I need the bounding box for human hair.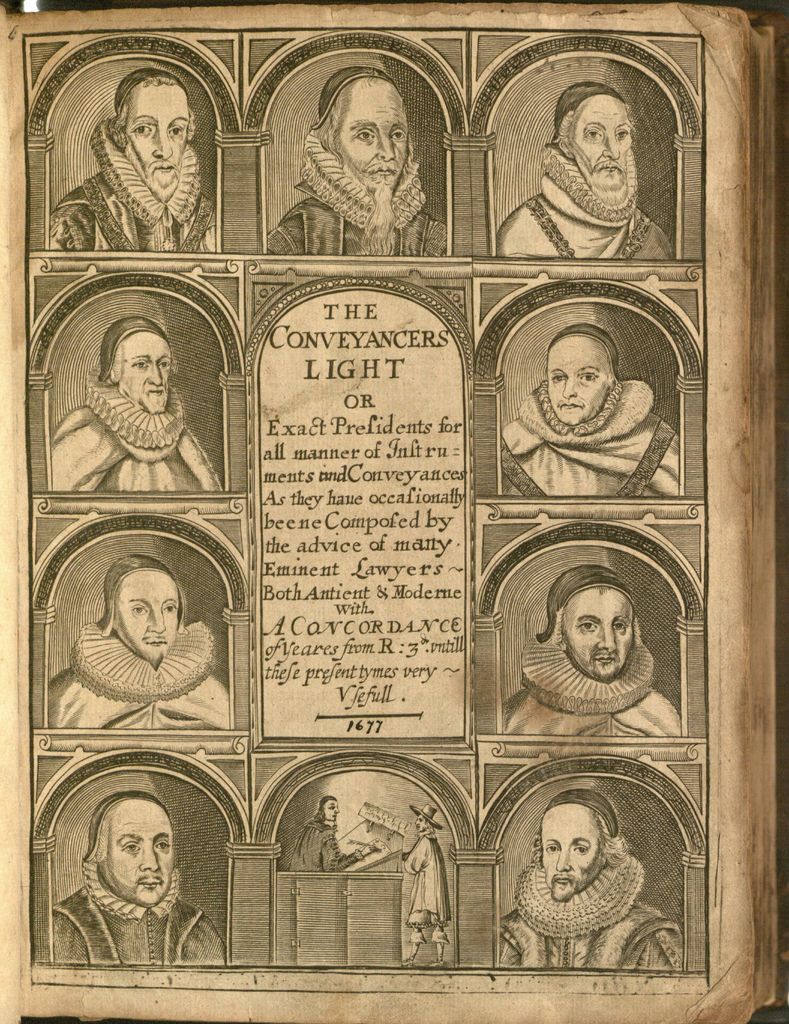
Here it is: <bbox>312, 72, 411, 161</bbox>.
